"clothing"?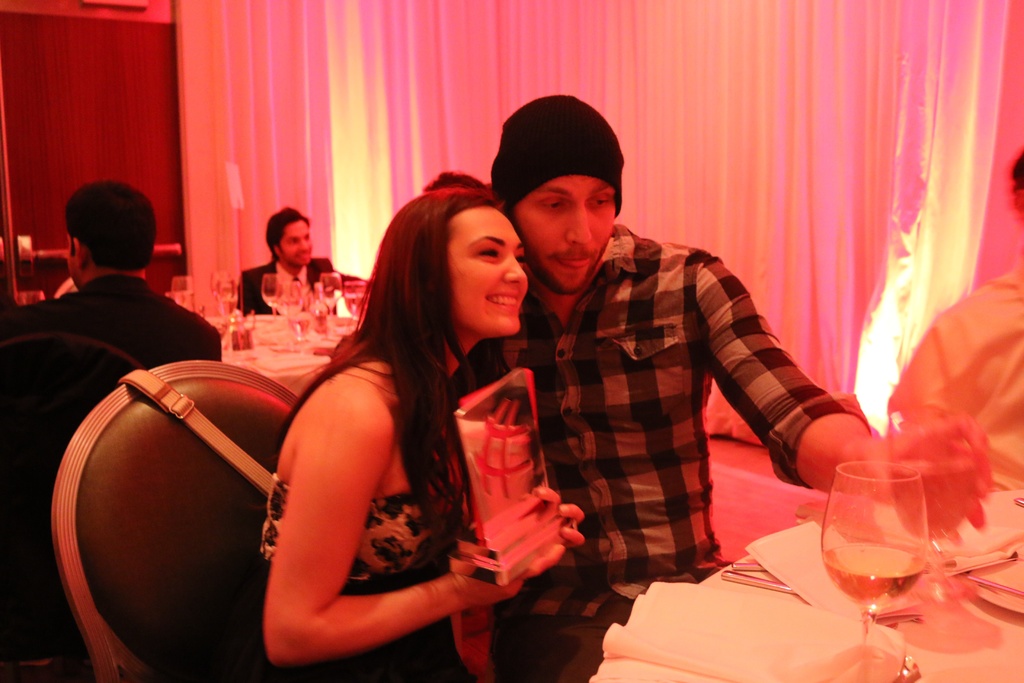
select_region(471, 225, 867, 682)
